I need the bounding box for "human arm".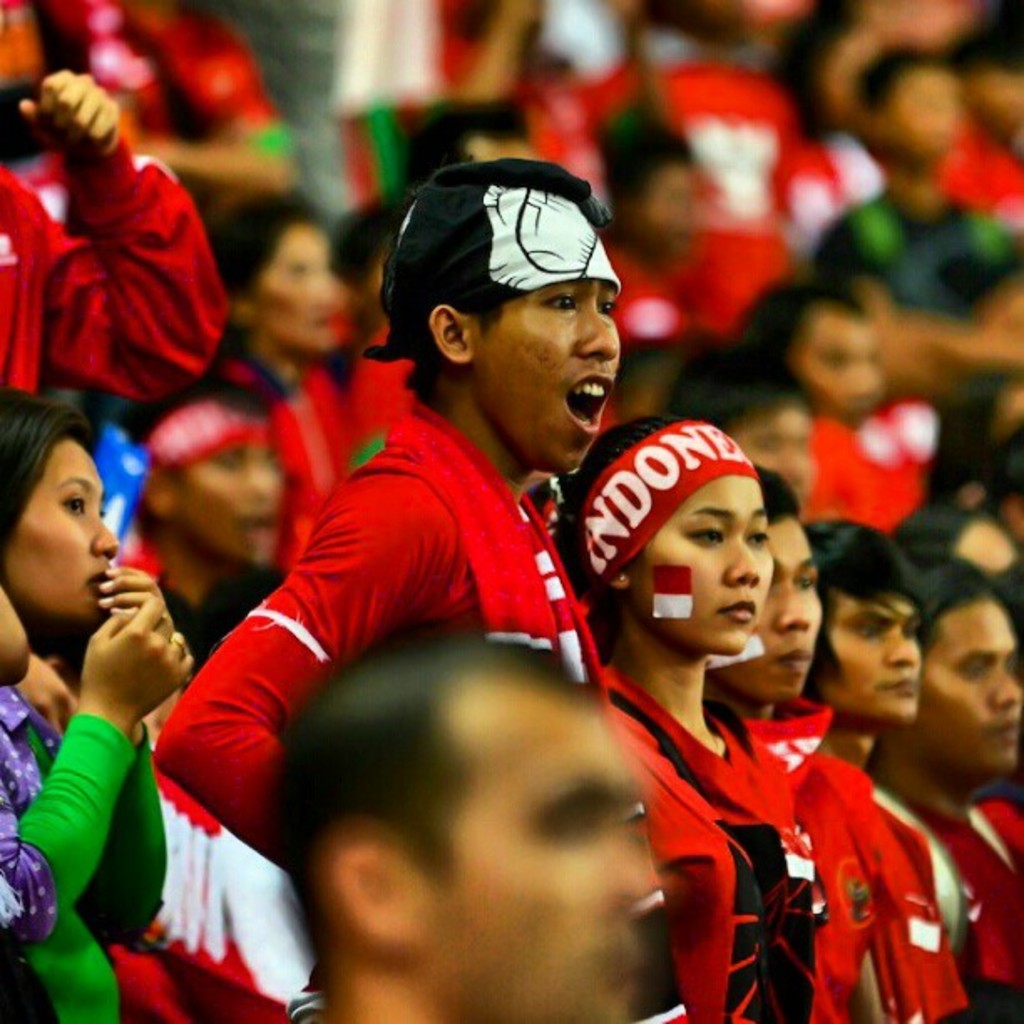
Here it is: detection(427, 0, 540, 99).
